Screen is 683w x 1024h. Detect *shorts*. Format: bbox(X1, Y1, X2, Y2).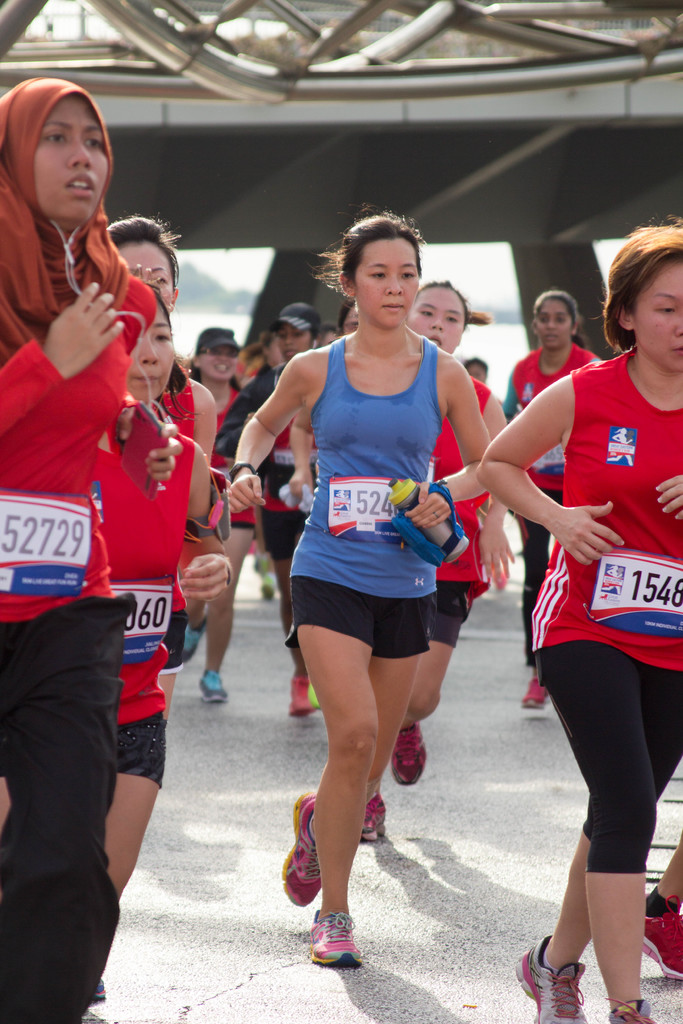
bbox(119, 714, 167, 790).
